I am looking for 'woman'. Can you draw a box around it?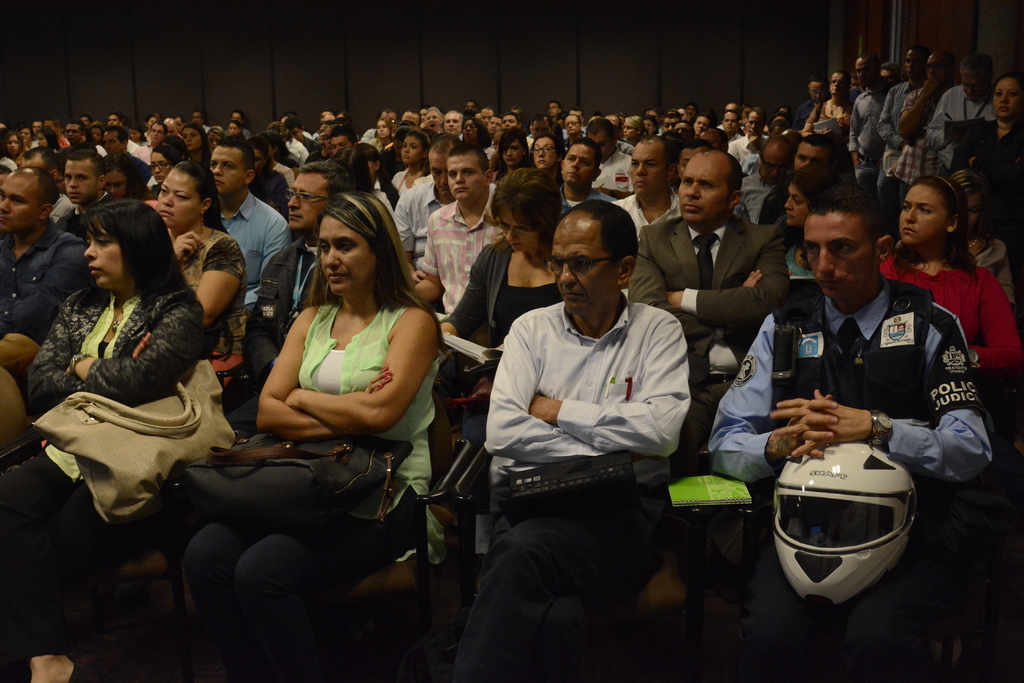
Sure, the bounding box is {"left": 147, "top": 143, "right": 180, "bottom": 185}.
